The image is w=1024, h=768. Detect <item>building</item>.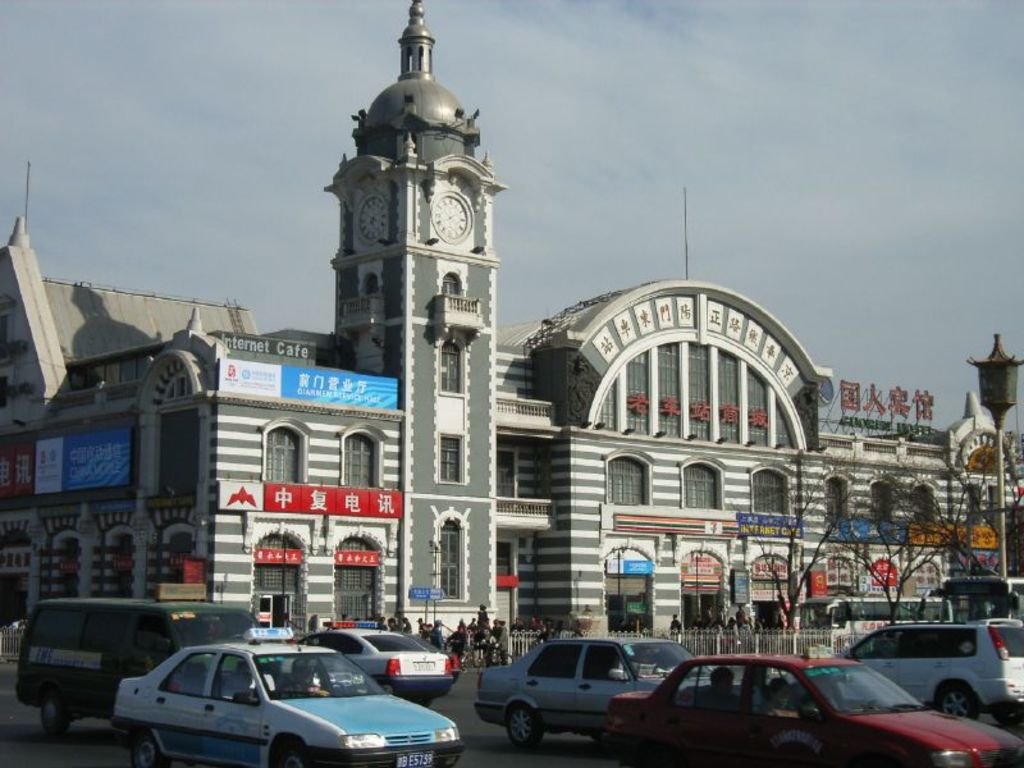
Detection: rect(0, 0, 1023, 650).
